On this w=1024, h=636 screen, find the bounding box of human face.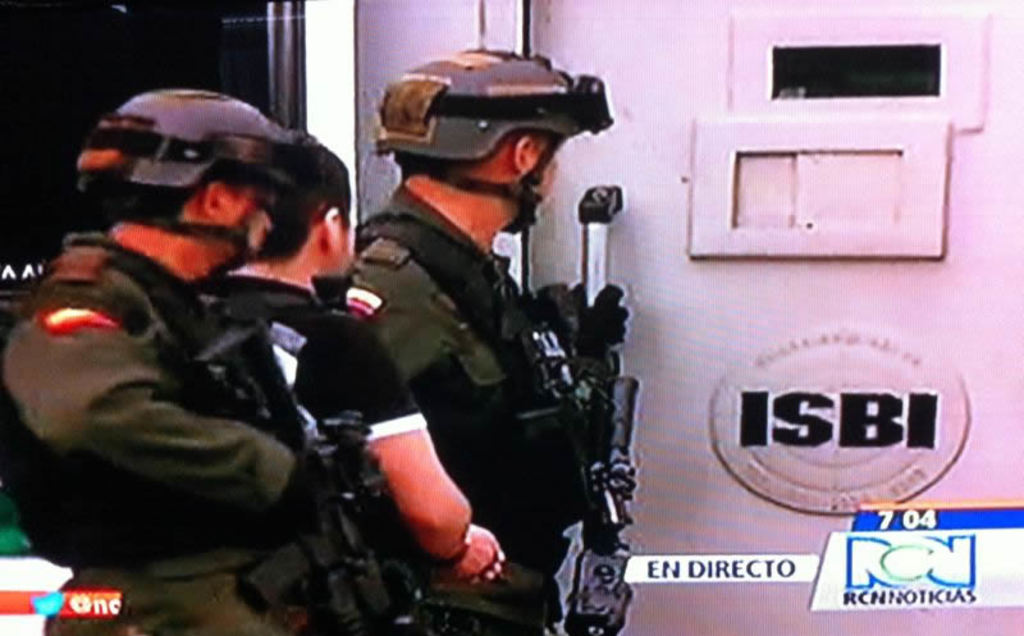
Bounding box: {"x1": 232, "y1": 186, "x2": 270, "y2": 253}.
